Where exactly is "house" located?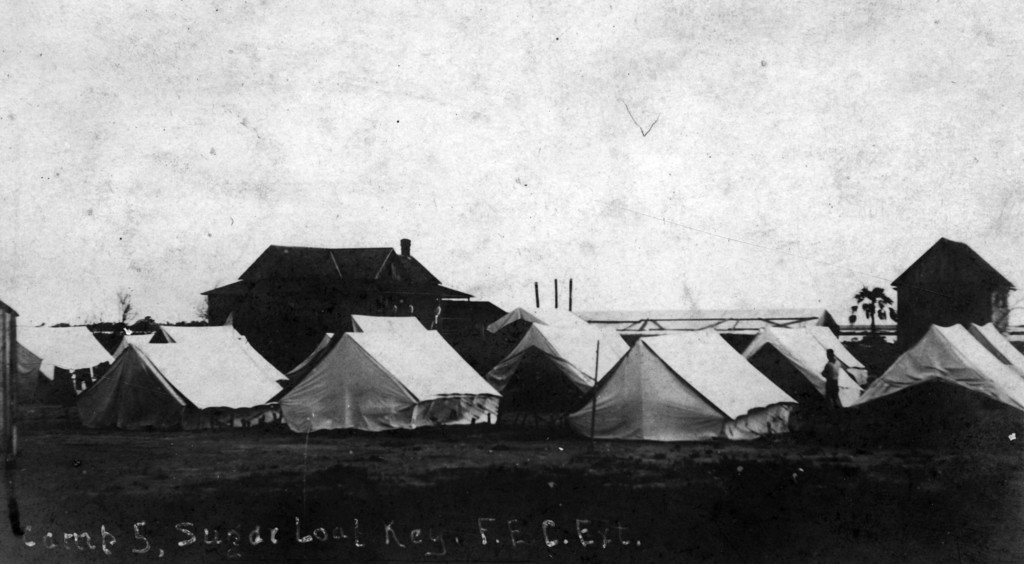
Its bounding box is <bbox>584, 325, 797, 480</bbox>.
